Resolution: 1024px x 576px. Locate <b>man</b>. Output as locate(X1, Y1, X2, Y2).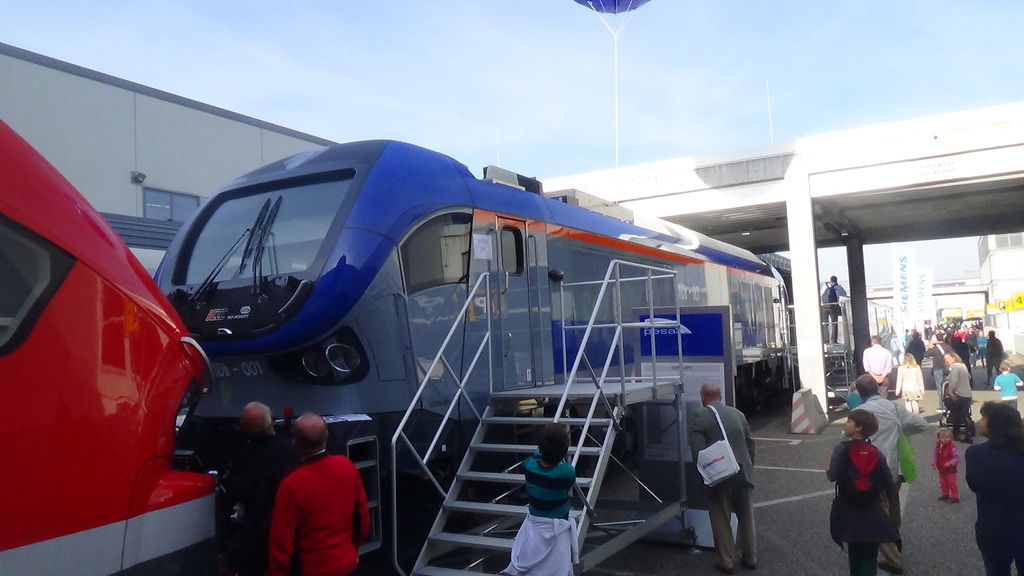
locate(980, 328, 1009, 388).
